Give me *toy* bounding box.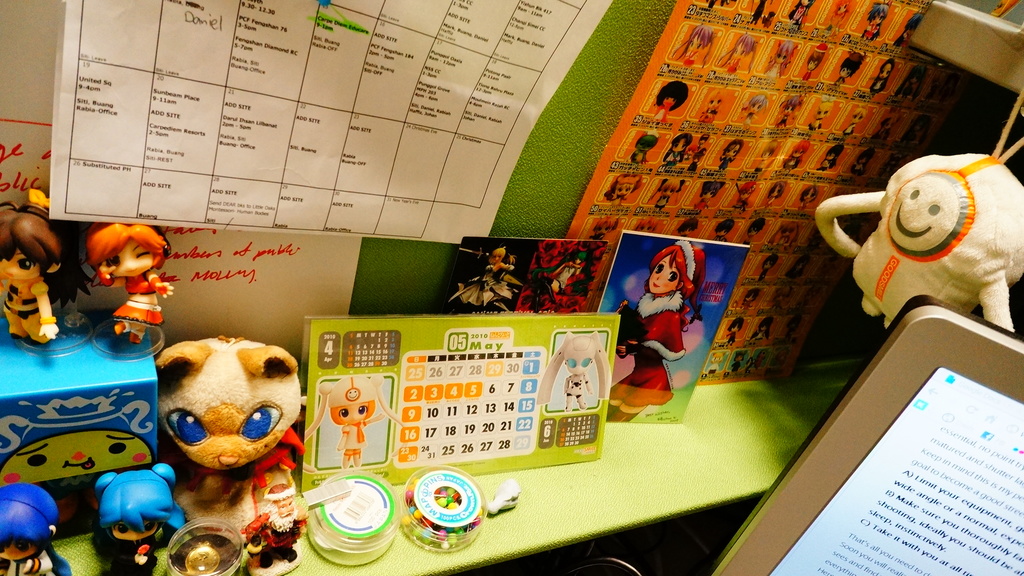
705,0,732,9.
